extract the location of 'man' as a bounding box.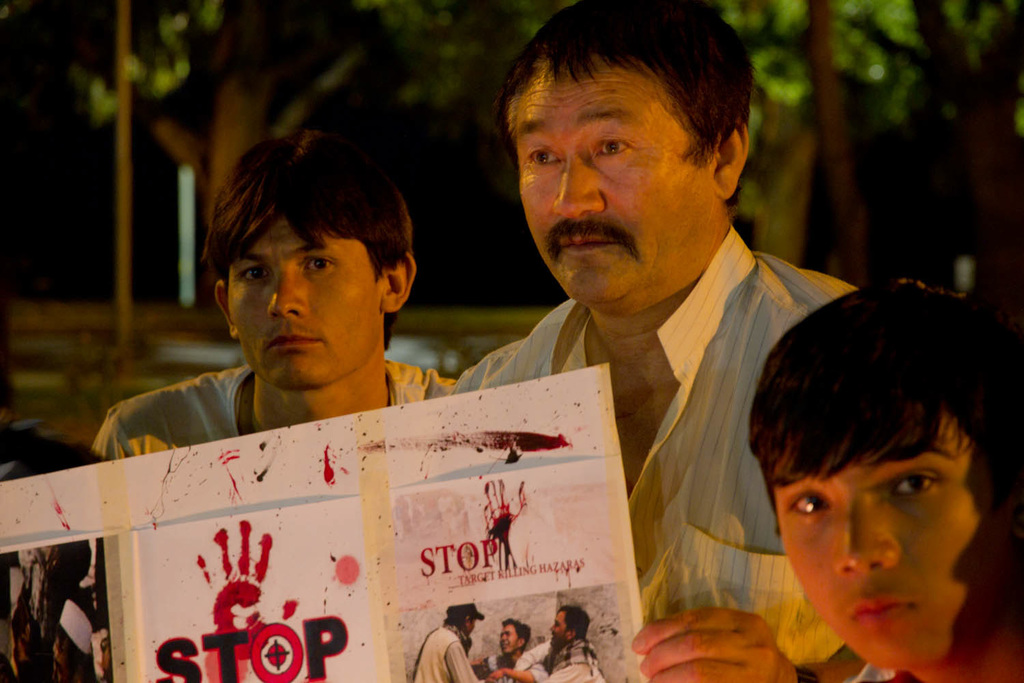
(left=451, top=0, right=911, bottom=682).
